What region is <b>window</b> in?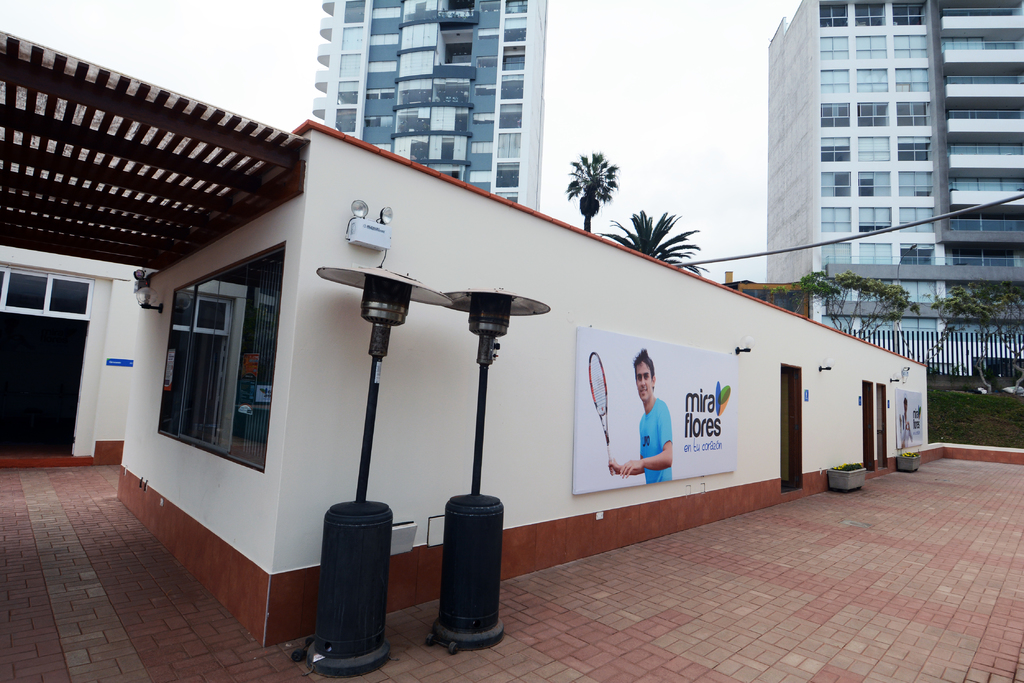
[left=819, top=202, right=855, bottom=234].
